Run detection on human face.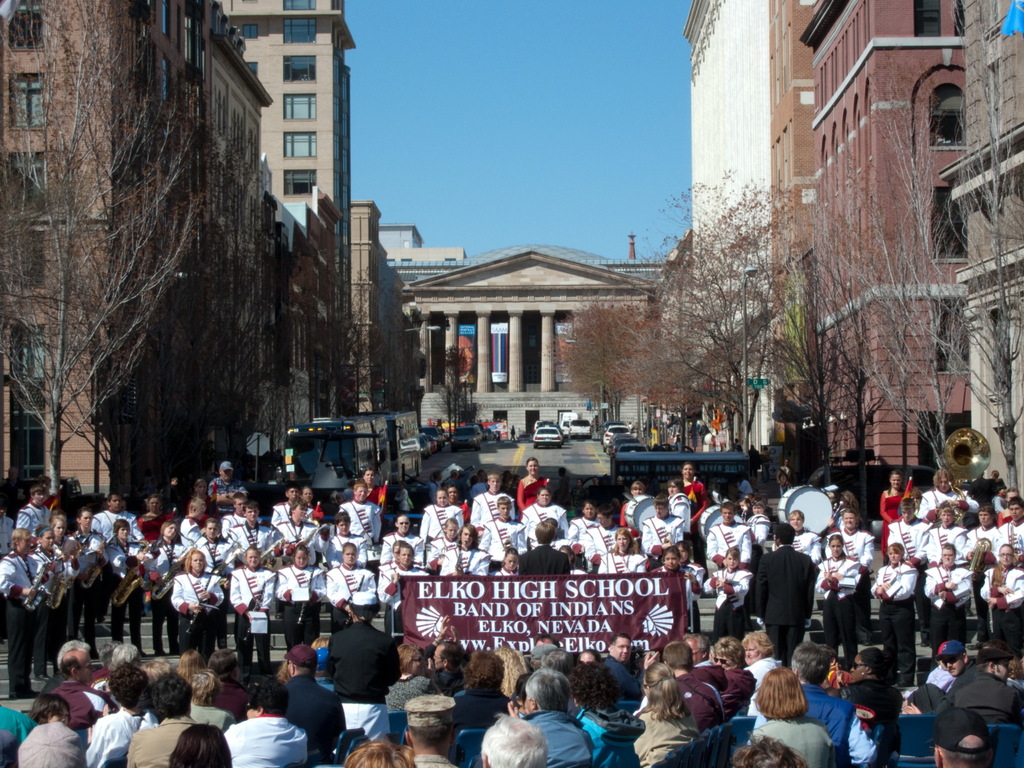
Result: <box>609,531,630,548</box>.
